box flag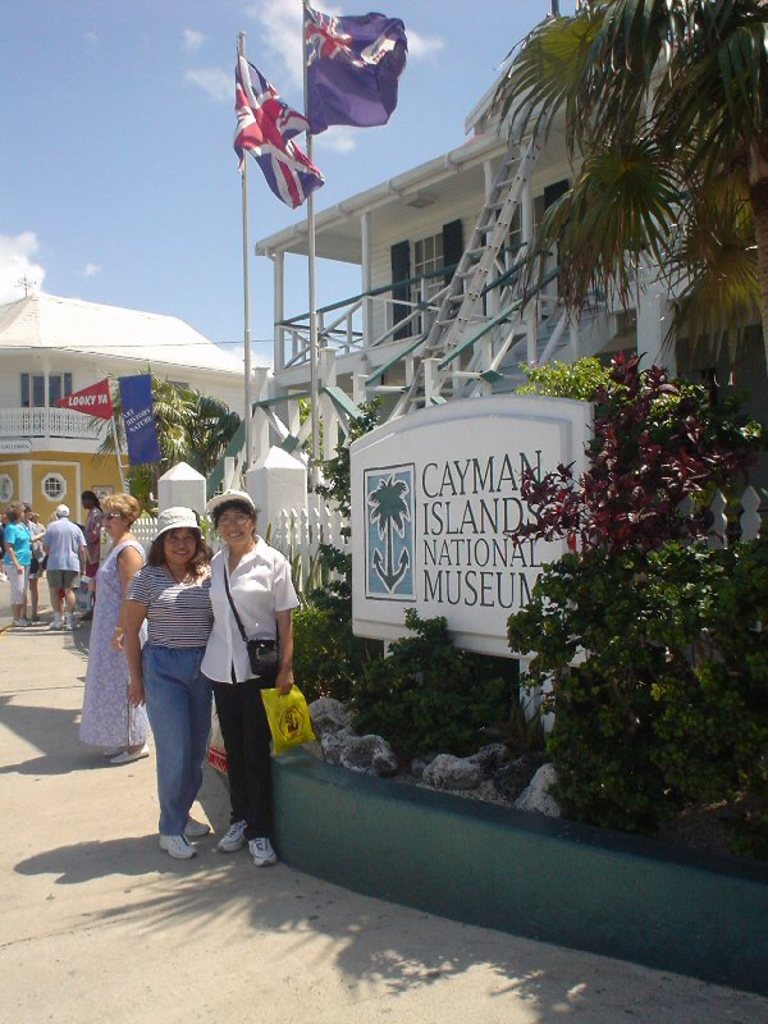
<region>225, 41, 320, 200</region>
